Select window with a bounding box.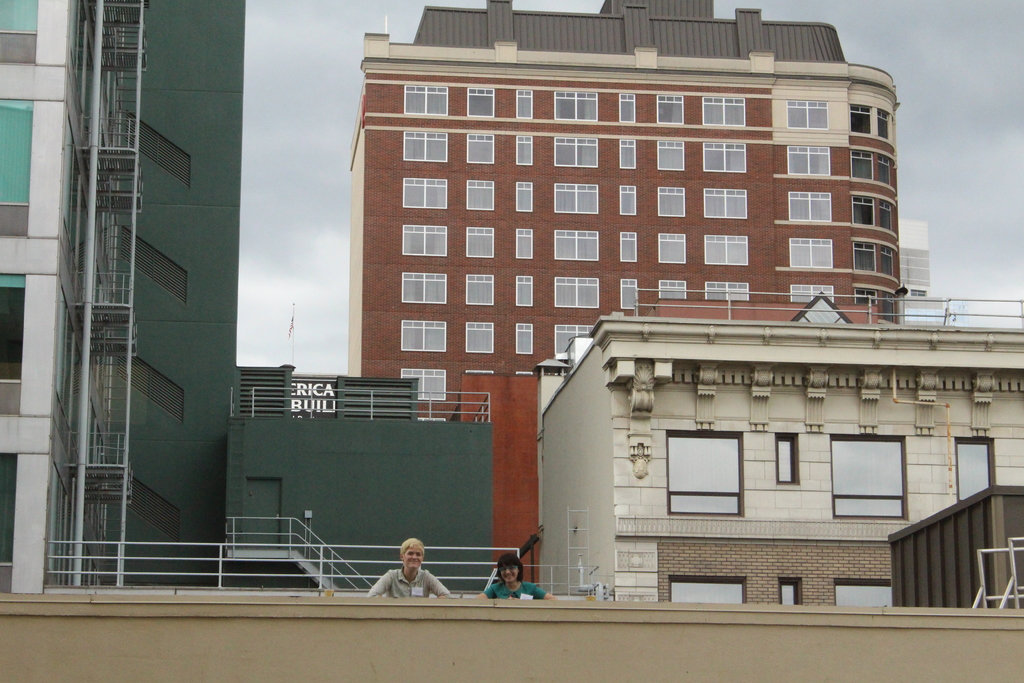
[x1=851, y1=197, x2=875, y2=226].
